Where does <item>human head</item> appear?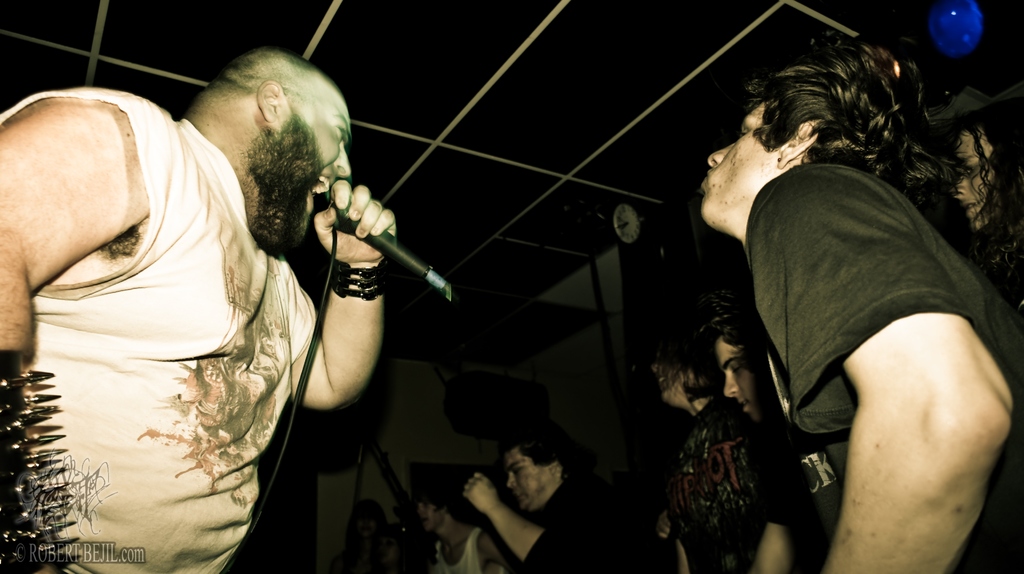
Appears at <box>948,98,1023,237</box>.
